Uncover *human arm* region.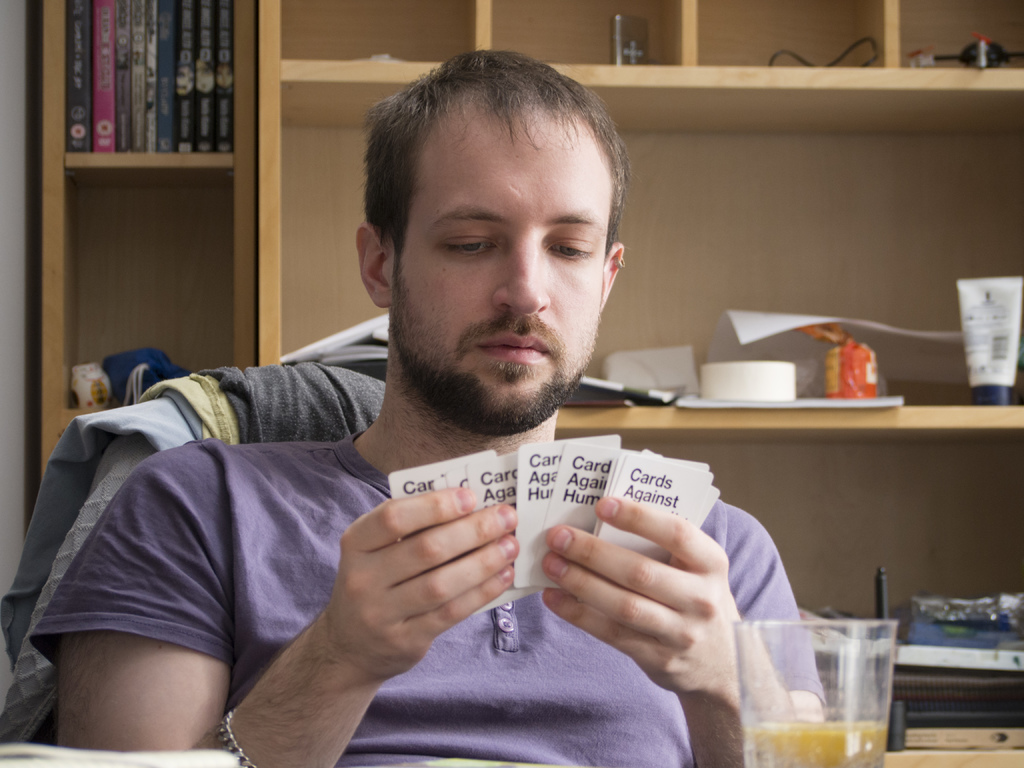
Uncovered: region(30, 436, 514, 767).
